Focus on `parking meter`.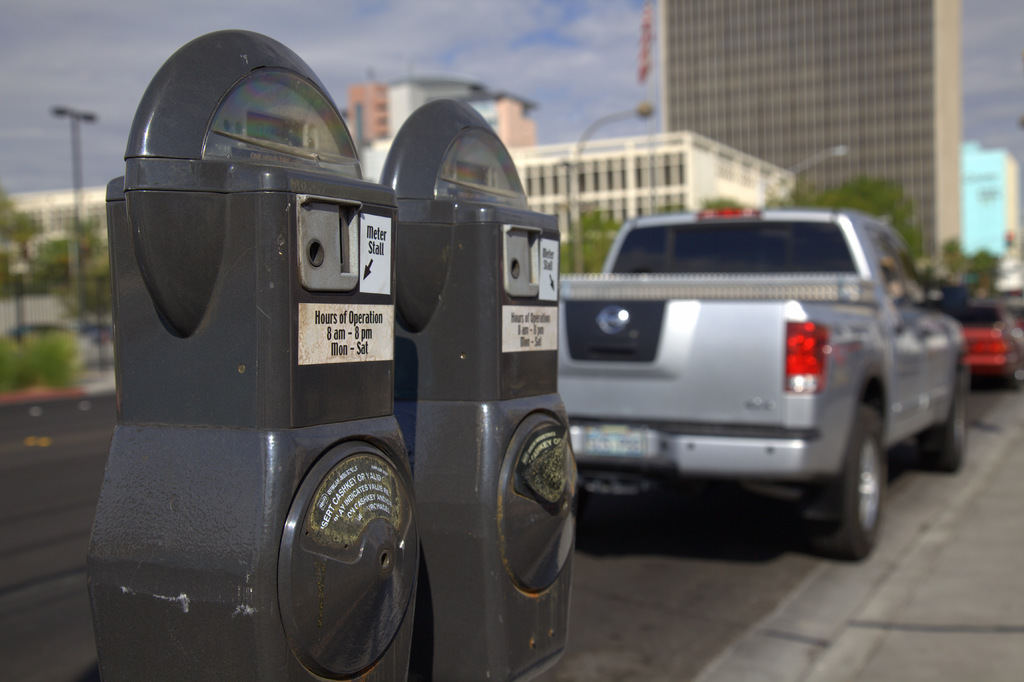
Focused at <bbox>82, 26, 582, 681</bbox>.
